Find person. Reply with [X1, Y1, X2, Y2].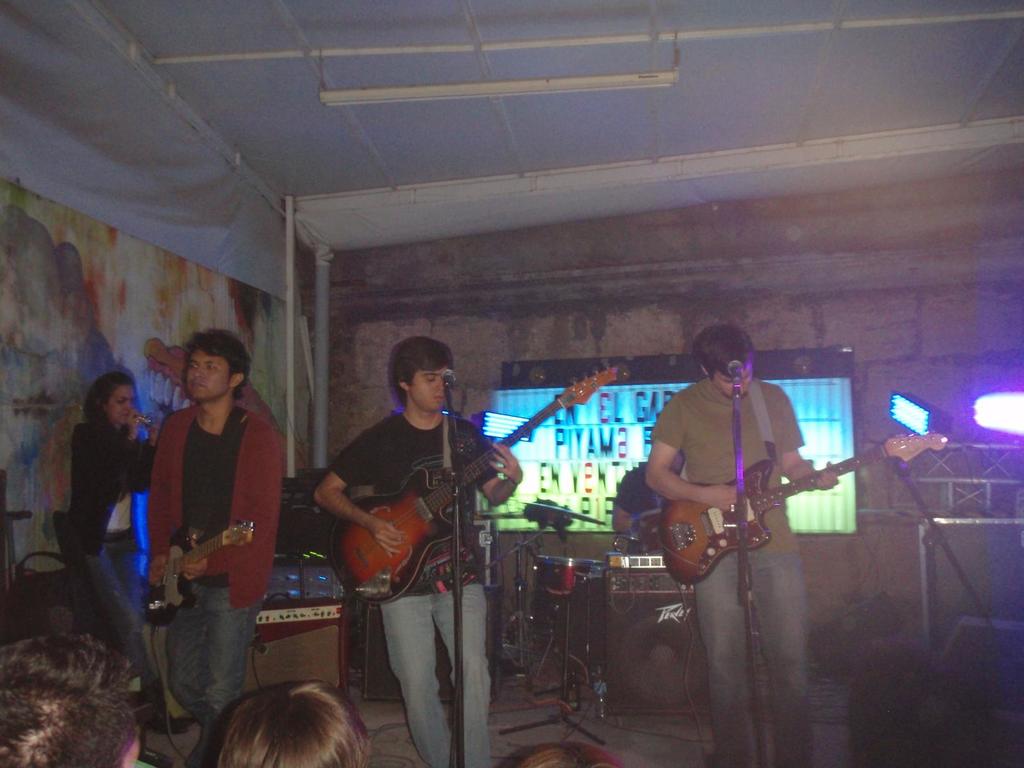
[607, 452, 687, 556].
